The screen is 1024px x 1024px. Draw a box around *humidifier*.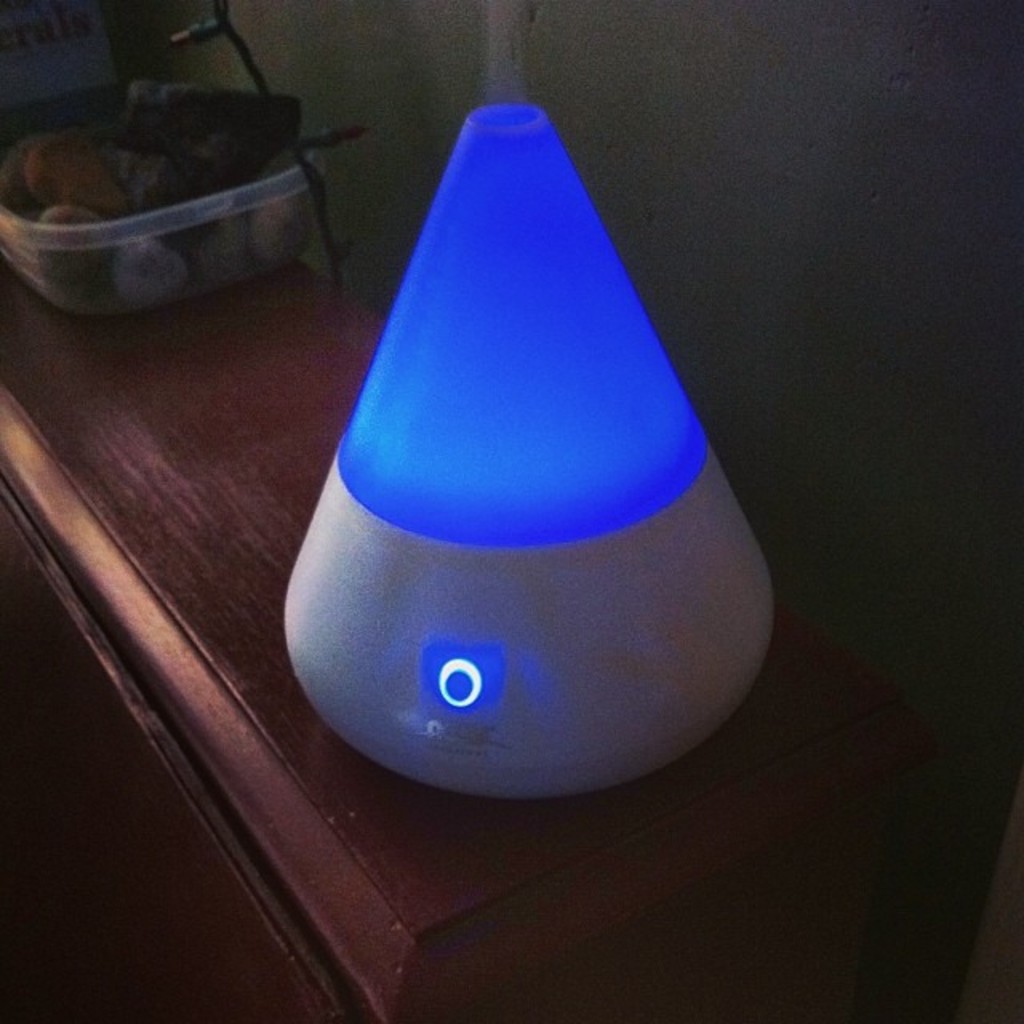
282:104:781:805.
